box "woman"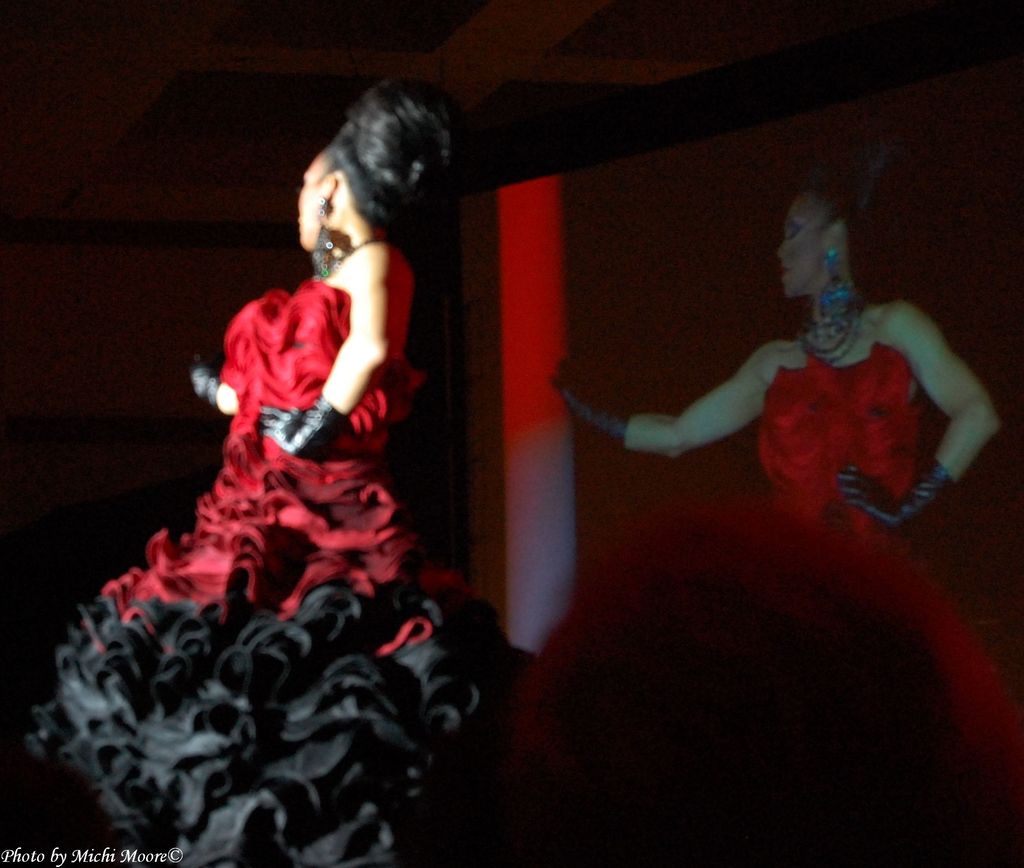
box(69, 64, 507, 848)
